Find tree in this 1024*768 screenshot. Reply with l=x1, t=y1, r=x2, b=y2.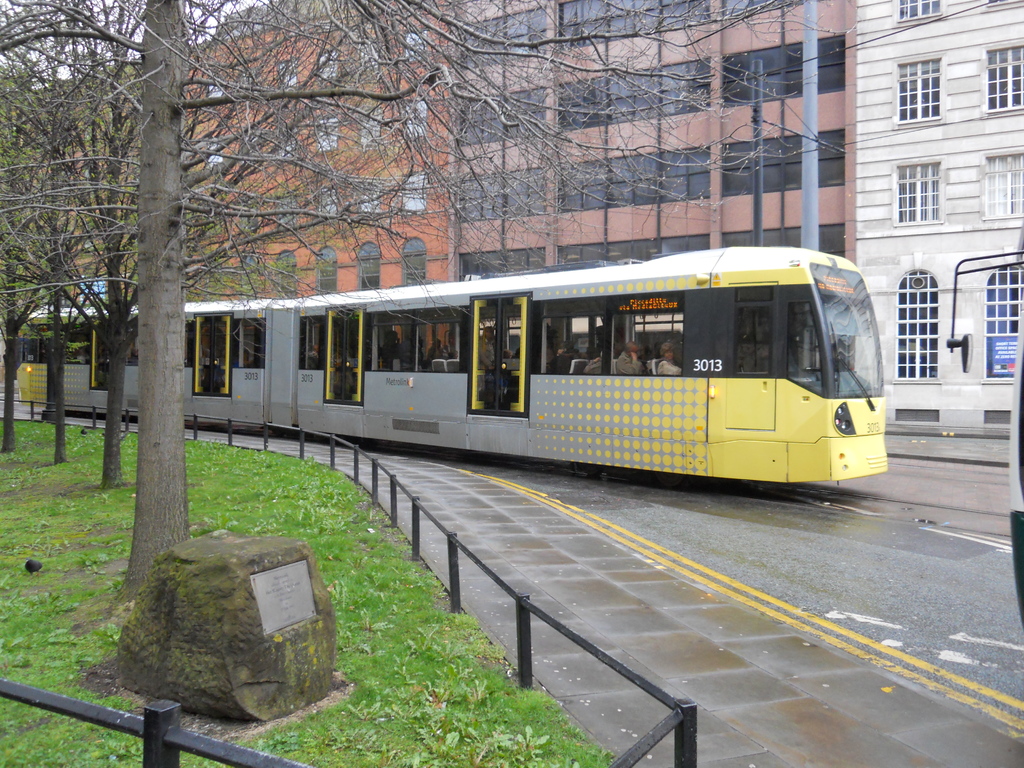
l=0, t=129, r=39, b=454.
